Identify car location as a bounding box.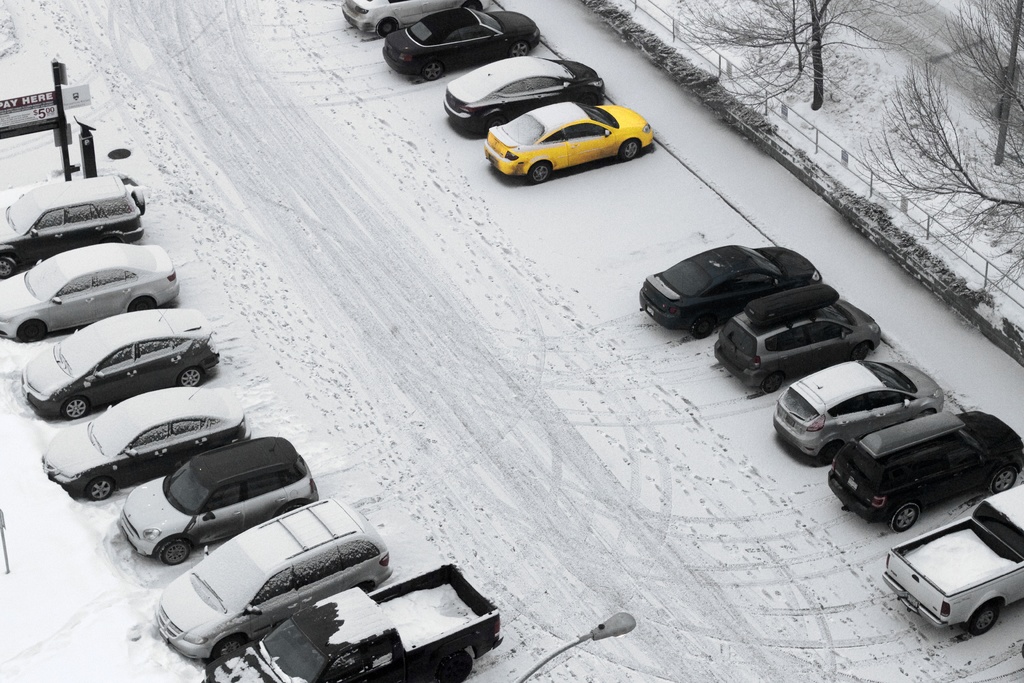
left=17, top=310, right=225, bottom=424.
